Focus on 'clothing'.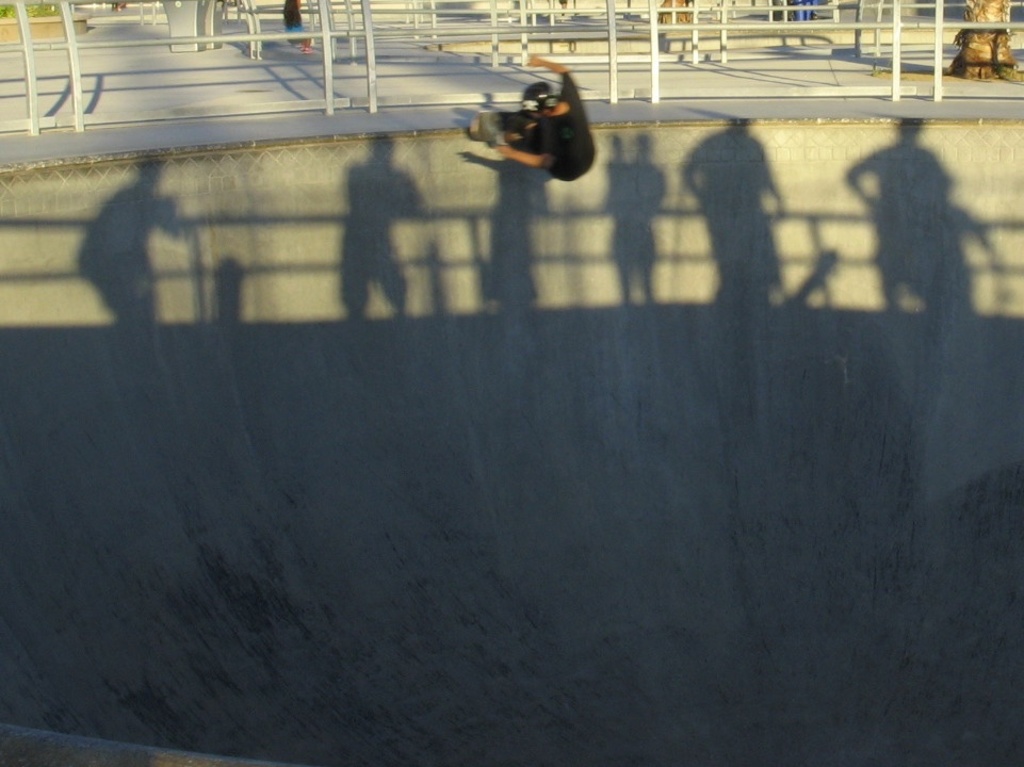
Focused at BBox(514, 67, 603, 190).
